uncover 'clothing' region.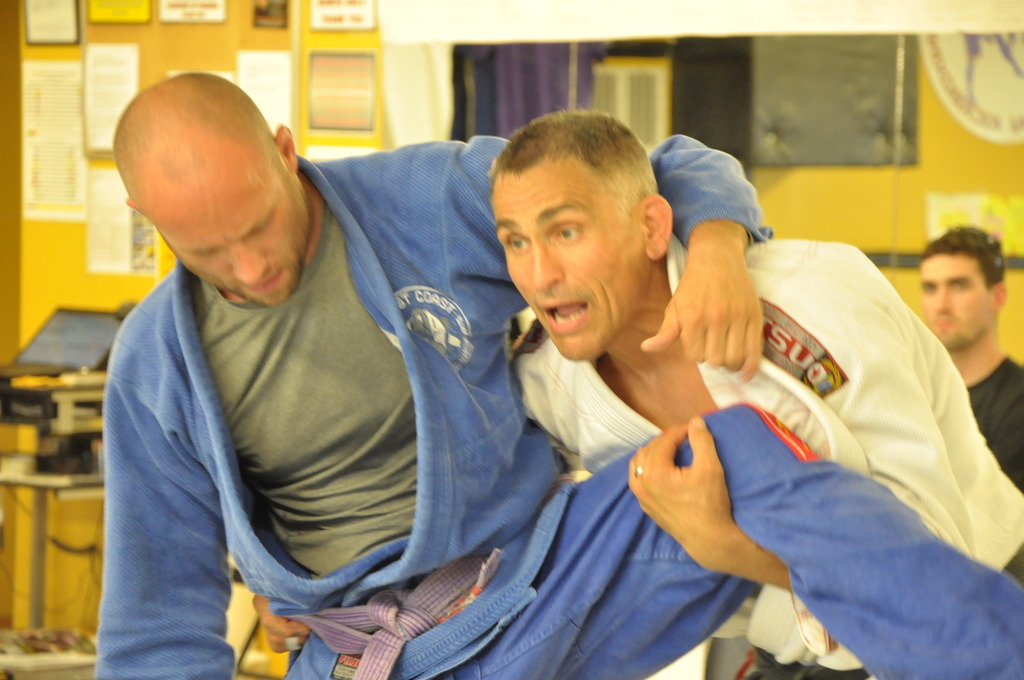
Uncovered: bbox=[516, 228, 1023, 679].
